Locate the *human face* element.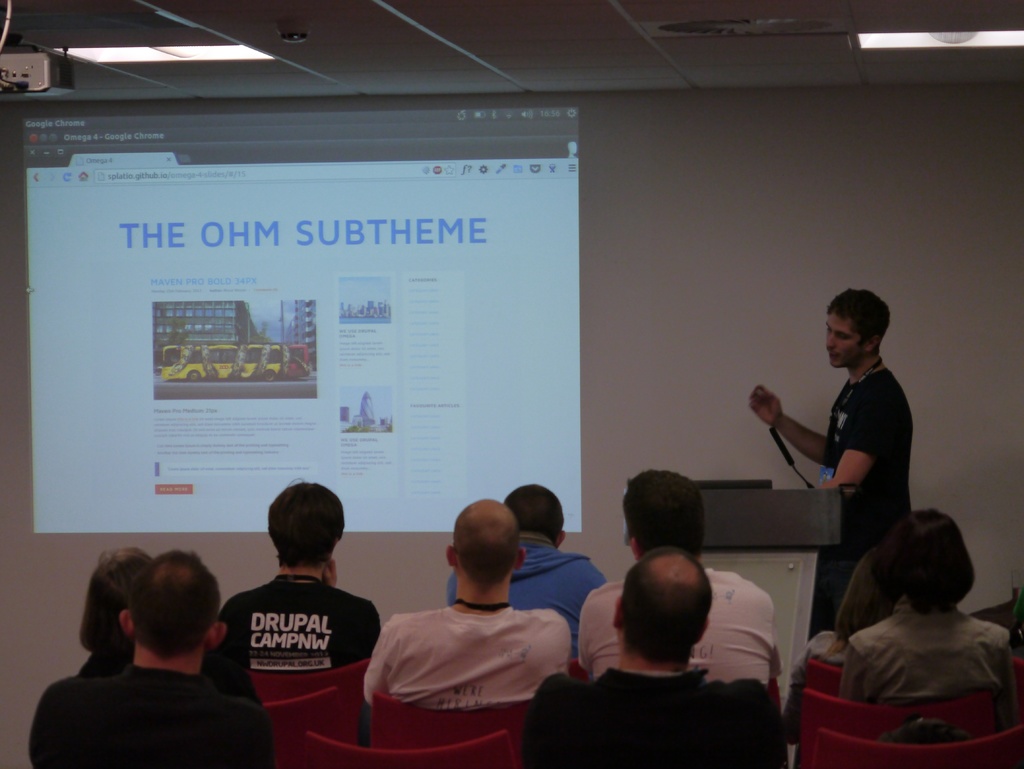
Element bbox: box=[822, 311, 866, 368].
